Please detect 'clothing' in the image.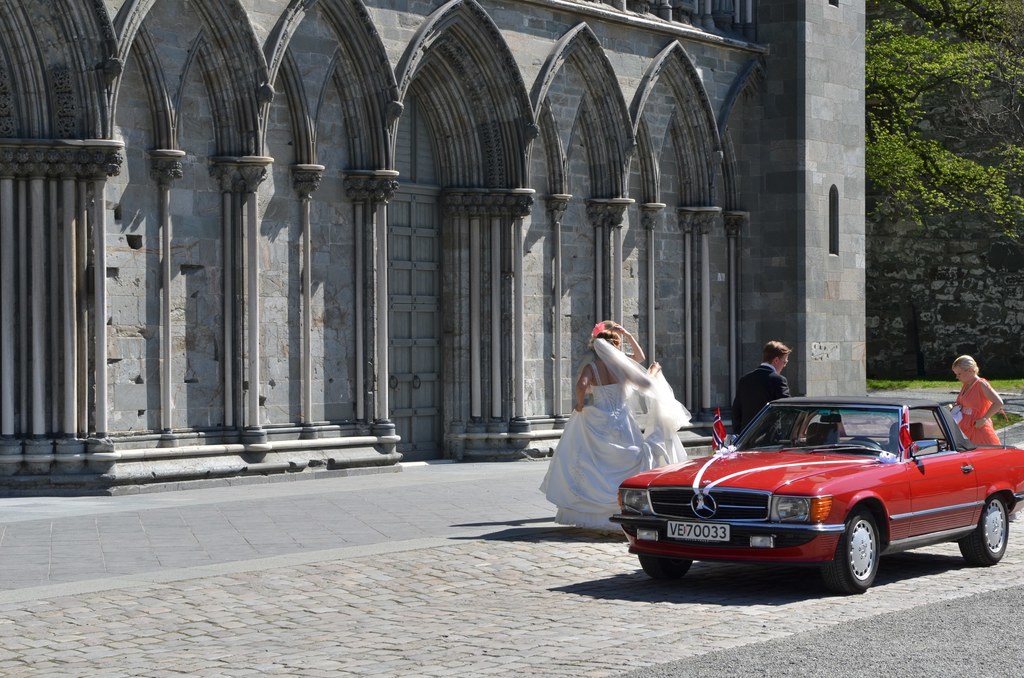
(left=537, top=335, right=688, bottom=528).
